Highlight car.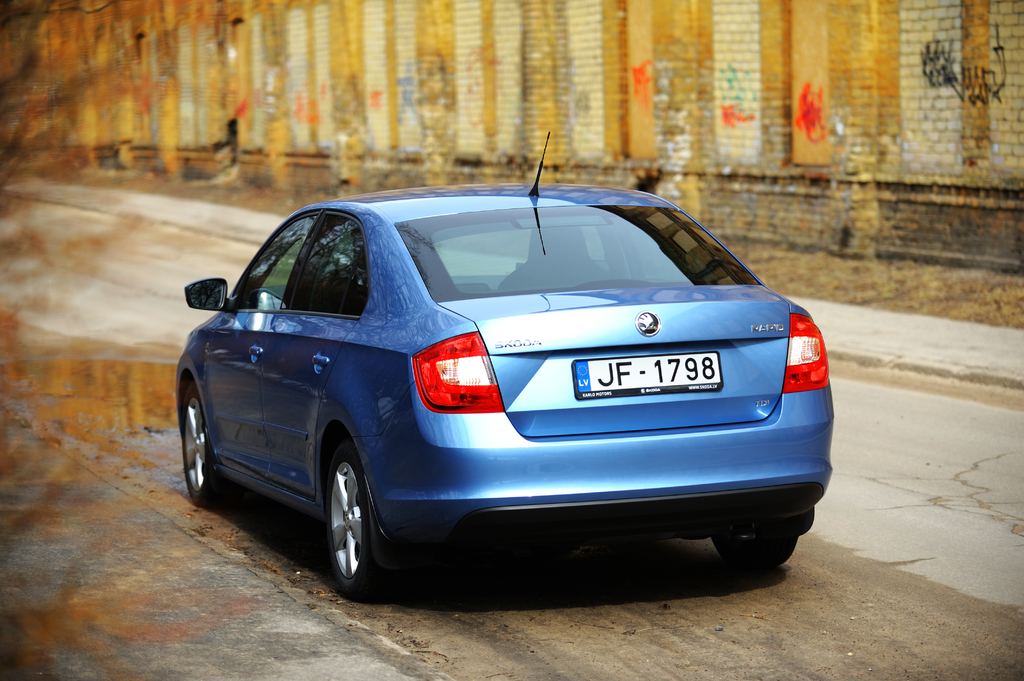
Highlighted region: locate(159, 164, 855, 603).
